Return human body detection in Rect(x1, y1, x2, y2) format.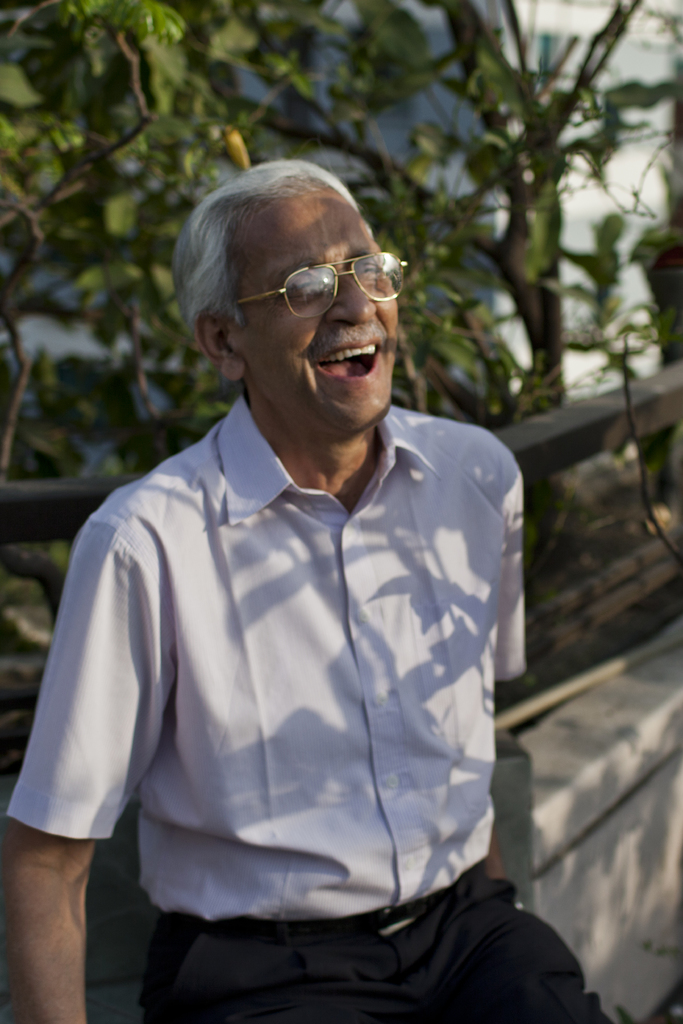
Rect(3, 154, 527, 1018).
